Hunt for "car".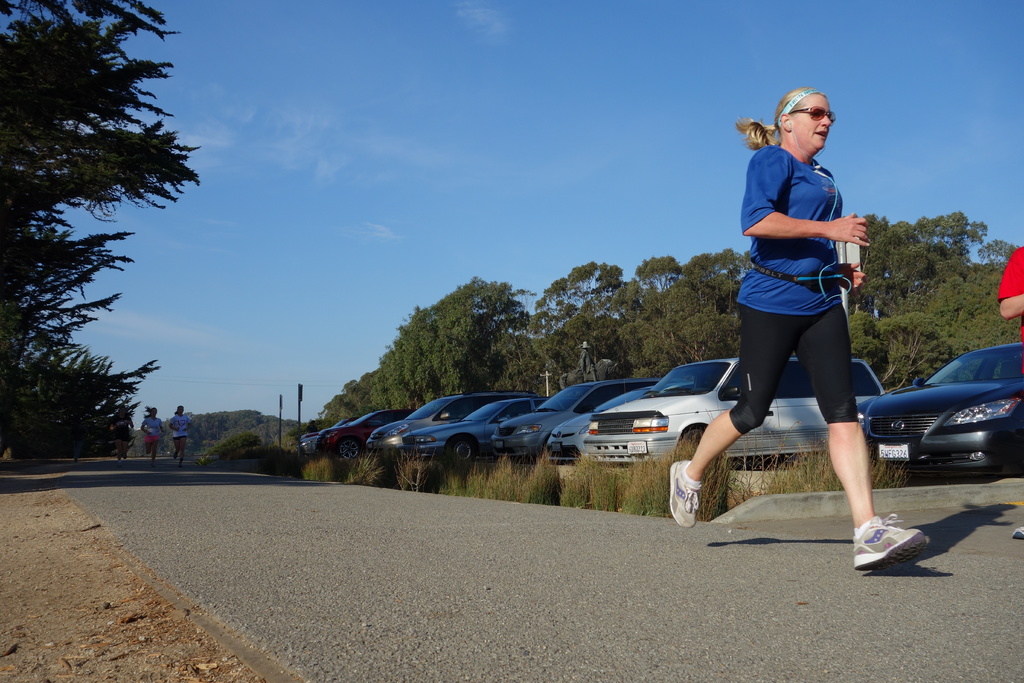
Hunted down at BBox(871, 329, 1023, 490).
